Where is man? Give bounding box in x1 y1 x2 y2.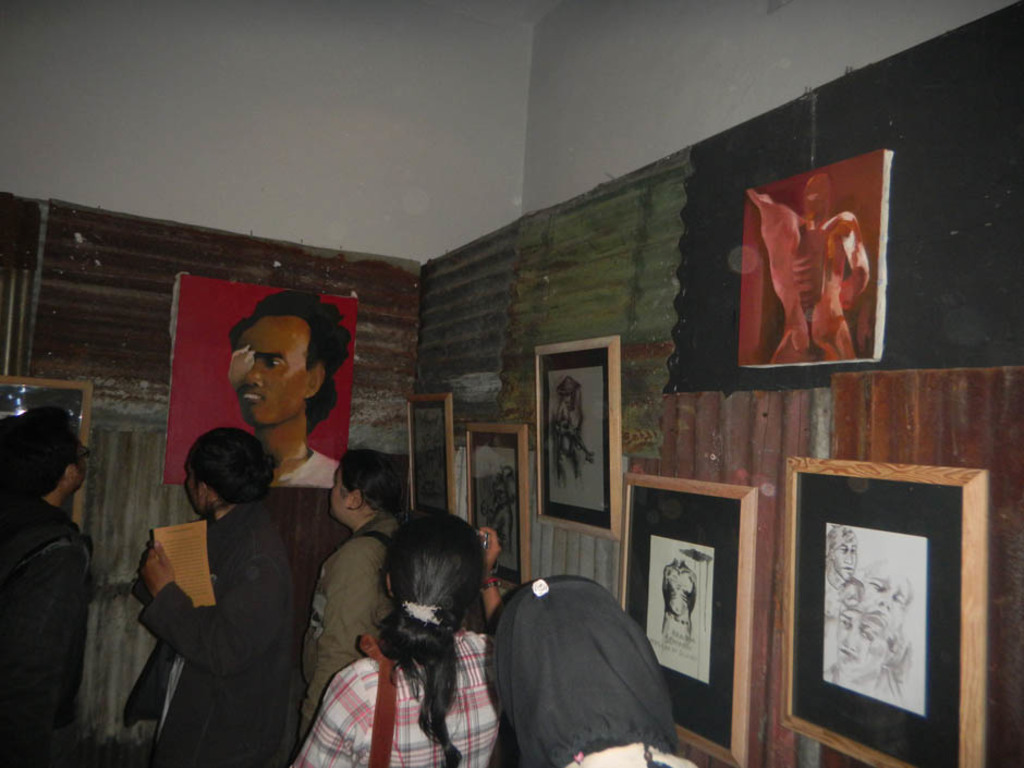
0 403 94 767.
